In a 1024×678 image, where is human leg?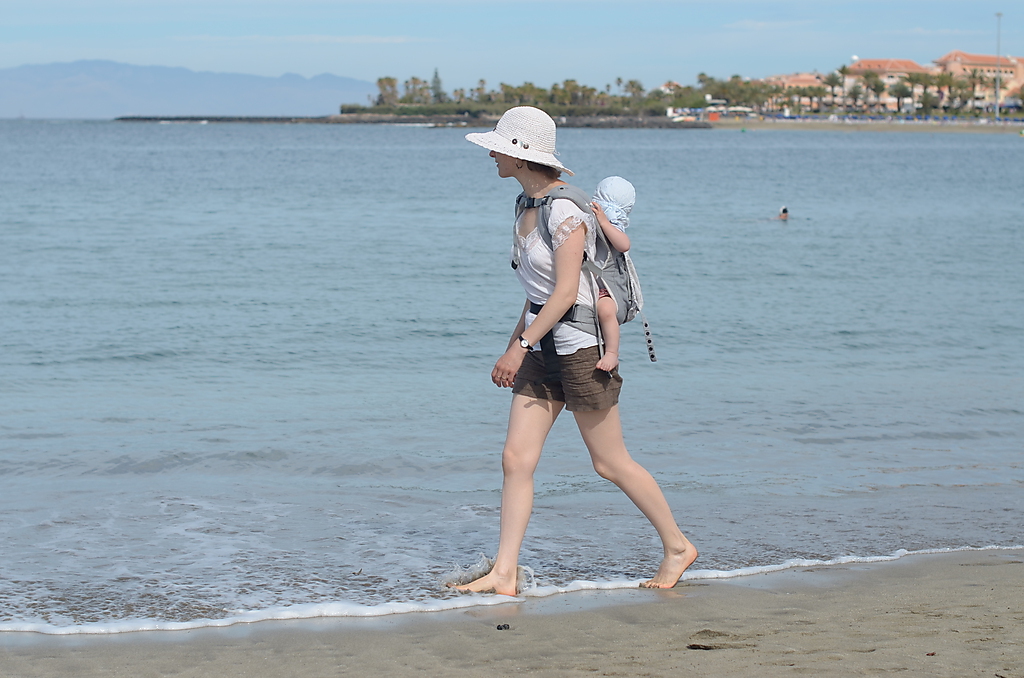
rect(561, 297, 698, 590).
